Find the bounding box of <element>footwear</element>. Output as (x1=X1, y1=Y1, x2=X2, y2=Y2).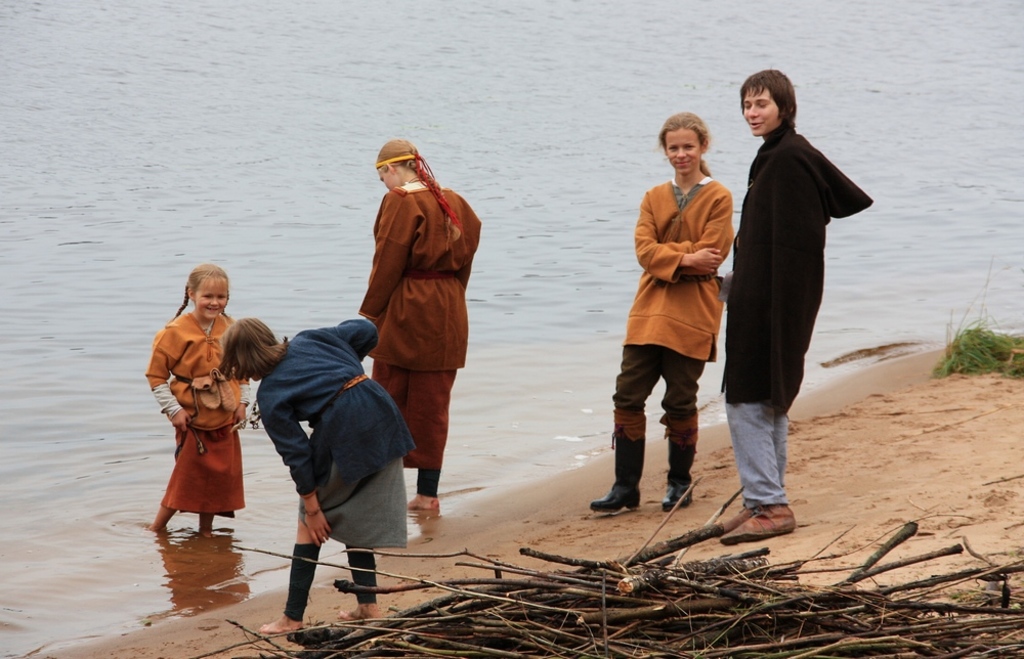
(x1=656, y1=439, x2=698, y2=506).
